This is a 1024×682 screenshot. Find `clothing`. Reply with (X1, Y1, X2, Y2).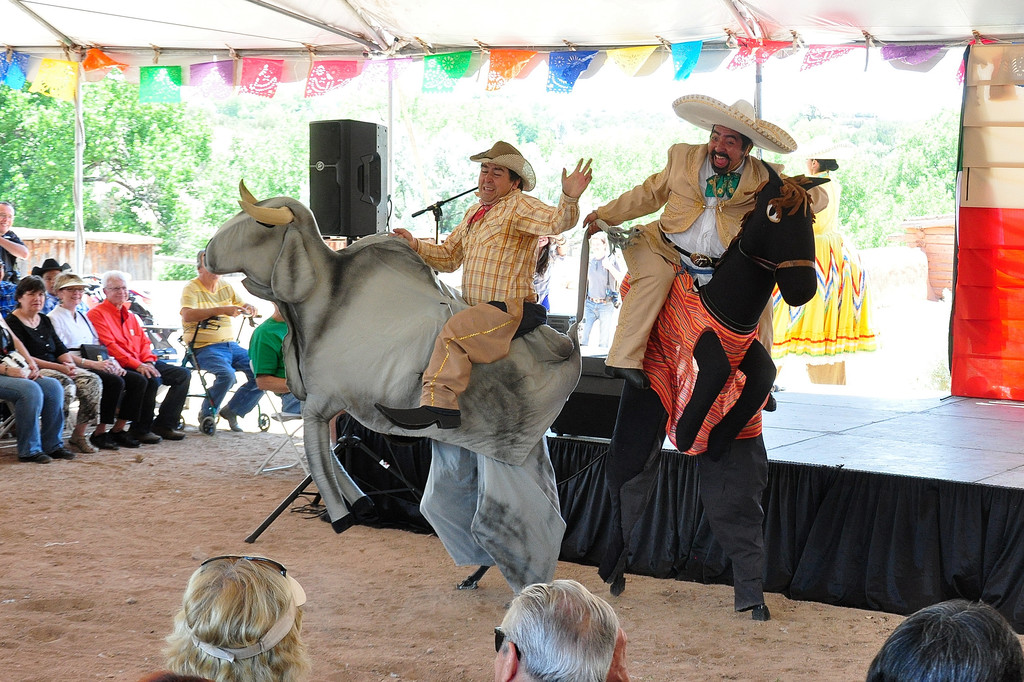
(253, 311, 294, 390).
